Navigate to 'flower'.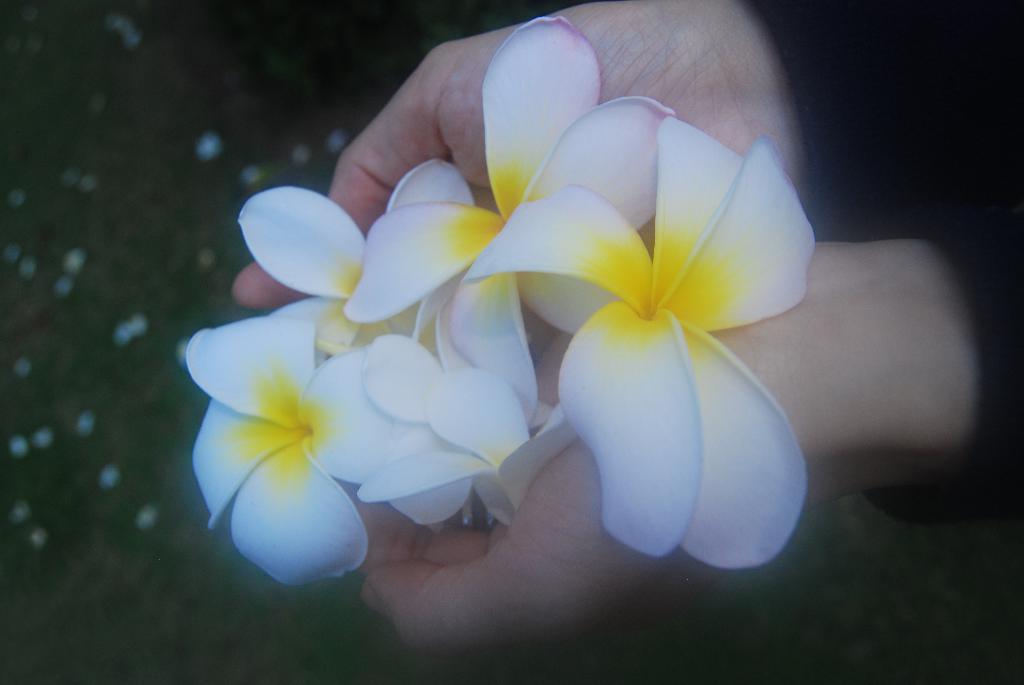
Navigation target: bbox=(465, 118, 816, 569).
